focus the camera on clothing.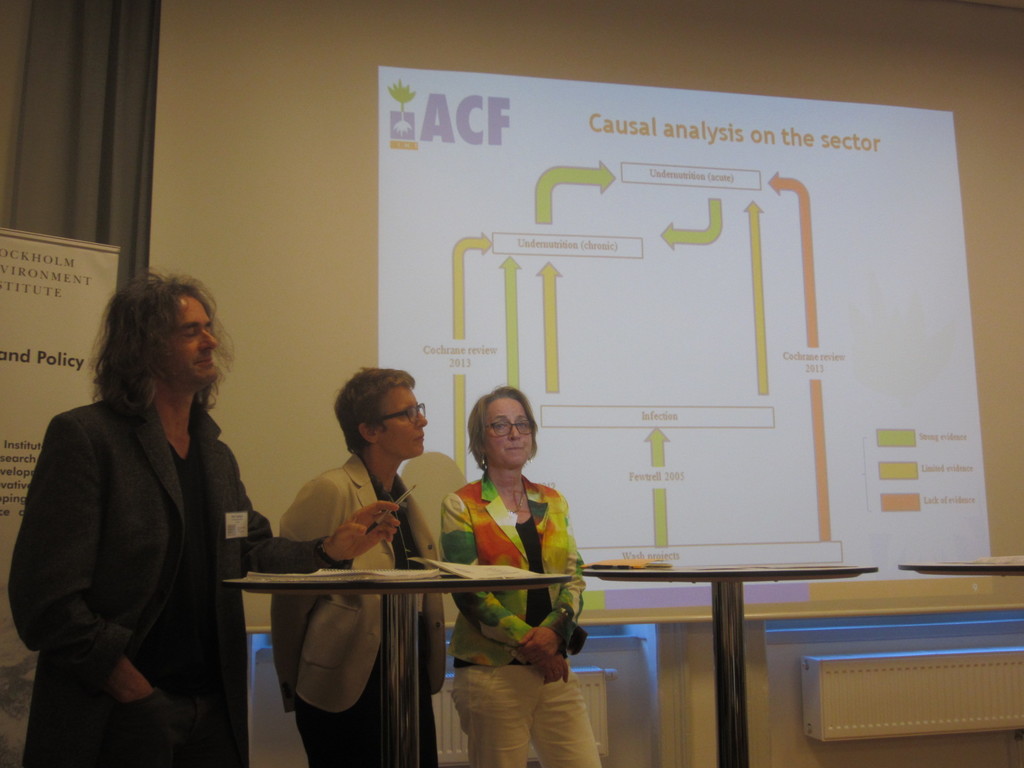
Focus region: pyautogui.locateOnScreen(26, 336, 253, 761).
